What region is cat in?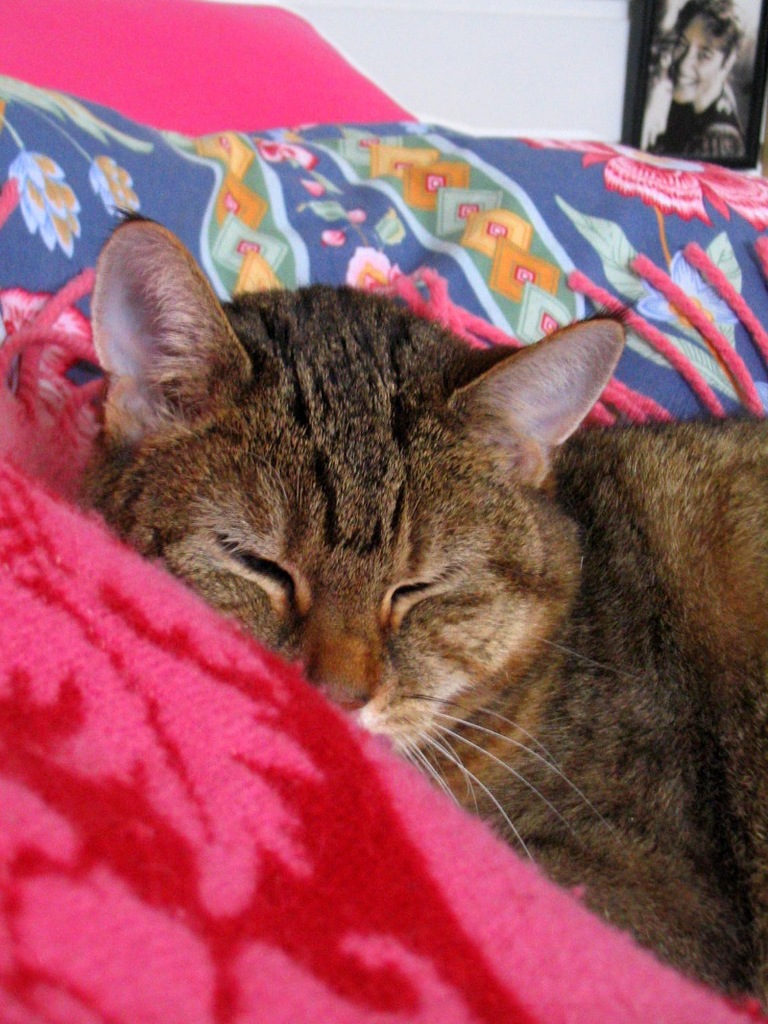
detection(86, 207, 767, 1003).
